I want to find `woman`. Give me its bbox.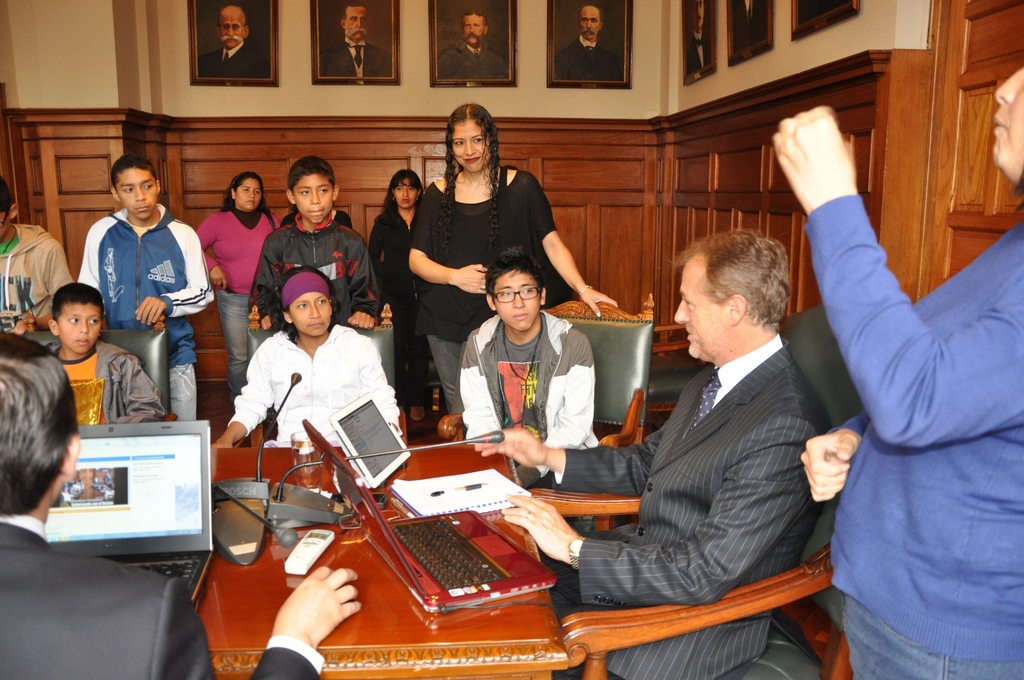
(left=363, top=170, right=448, bottom=430).
